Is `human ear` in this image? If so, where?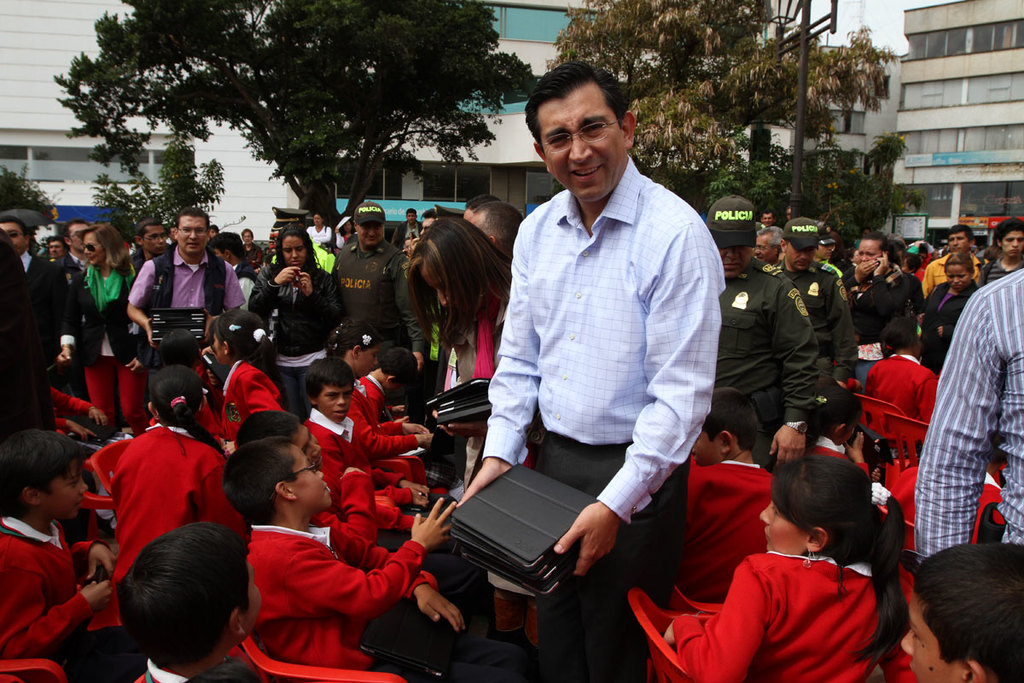
Yes, at Rect(532, 139, 551, 171).
